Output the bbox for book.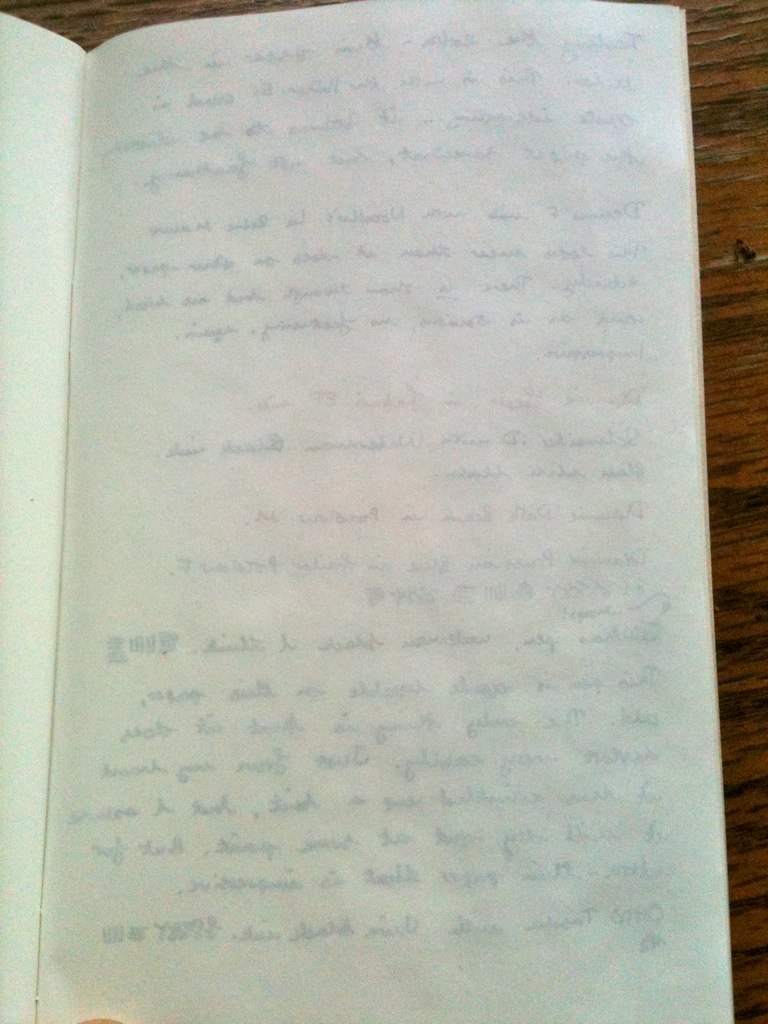
BBox(0, 0, 740, 1023).
